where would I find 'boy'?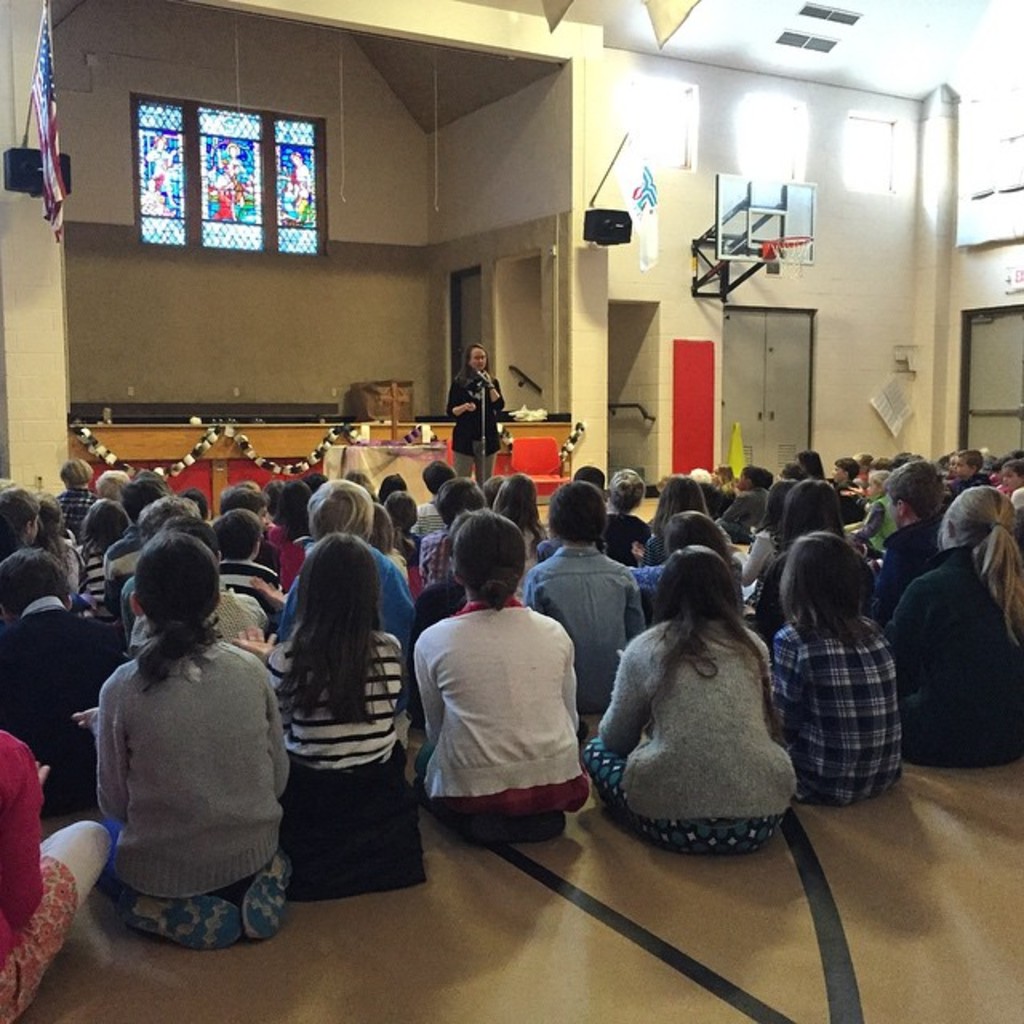
At 942, 445, 984, 509.
